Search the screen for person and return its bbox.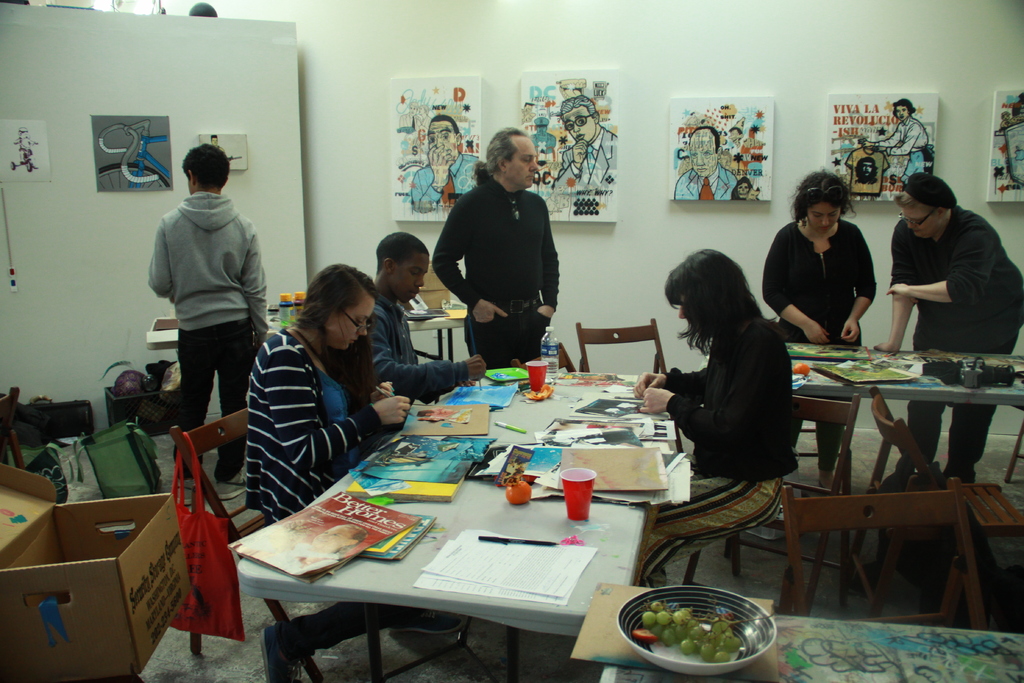
Found: 546 94 614 191.
